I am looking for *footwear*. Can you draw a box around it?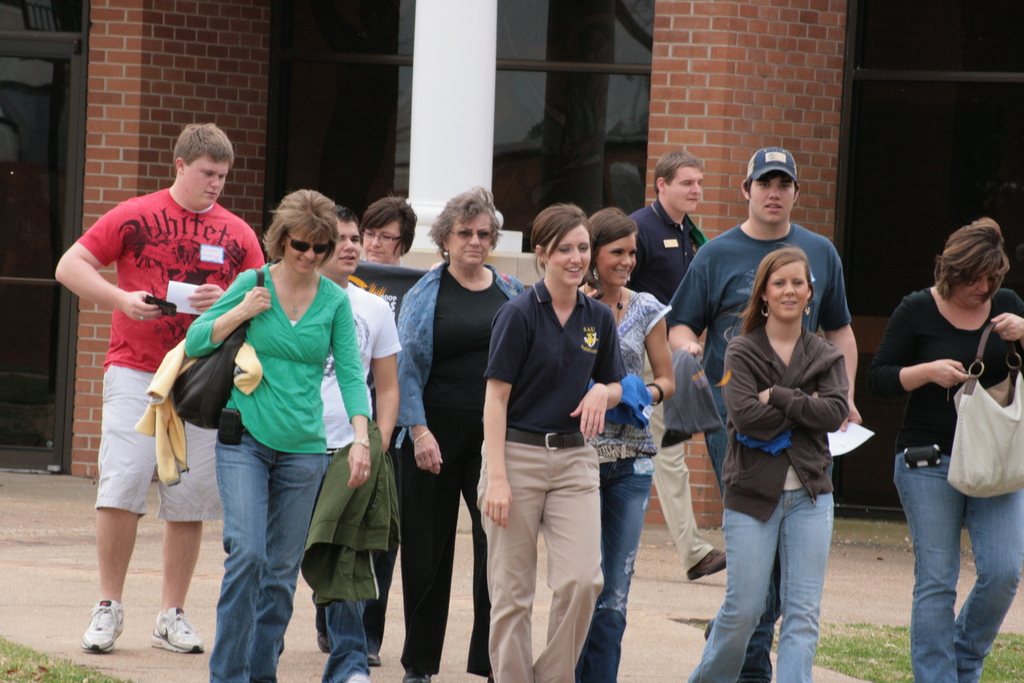
Sure, the bounding box is [147, 606, 207, 654].
